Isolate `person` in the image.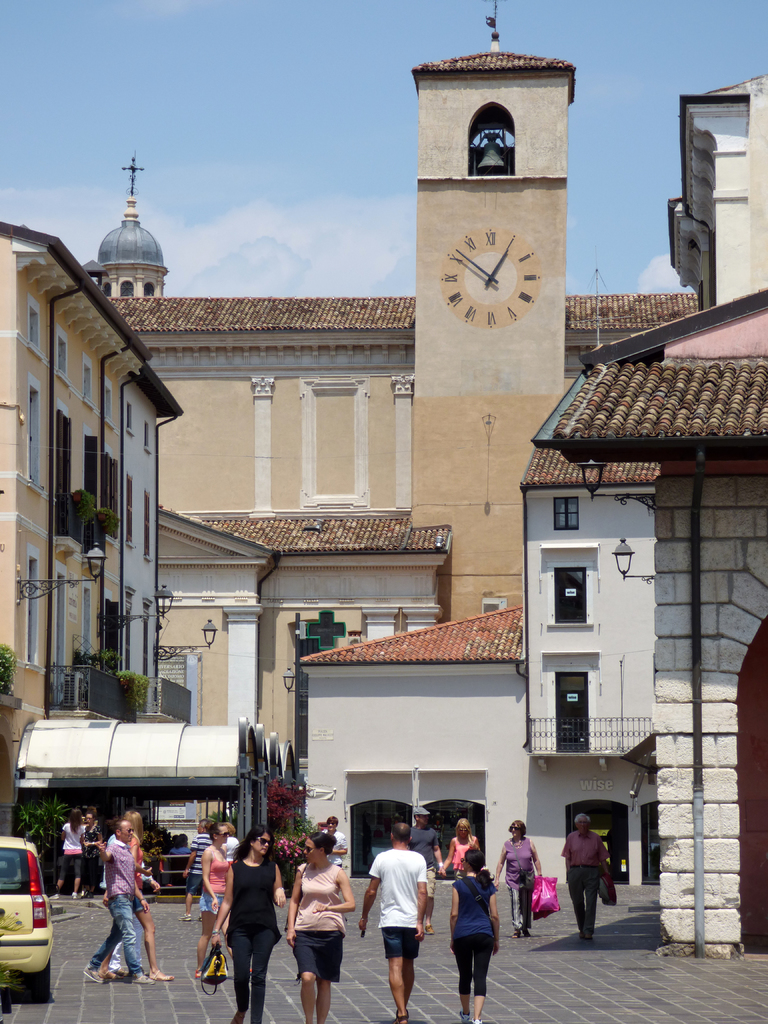
Isolated region: [503, 823, 548, 941].
